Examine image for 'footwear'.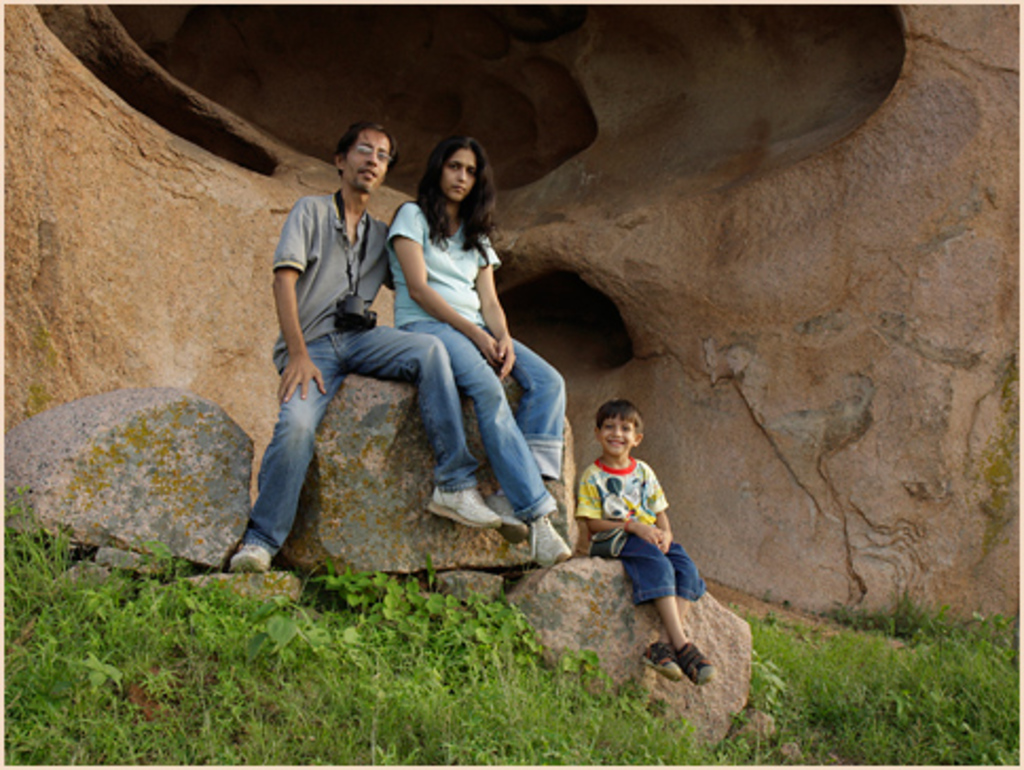
Examination result: <box>675,641,715,687</box>.
